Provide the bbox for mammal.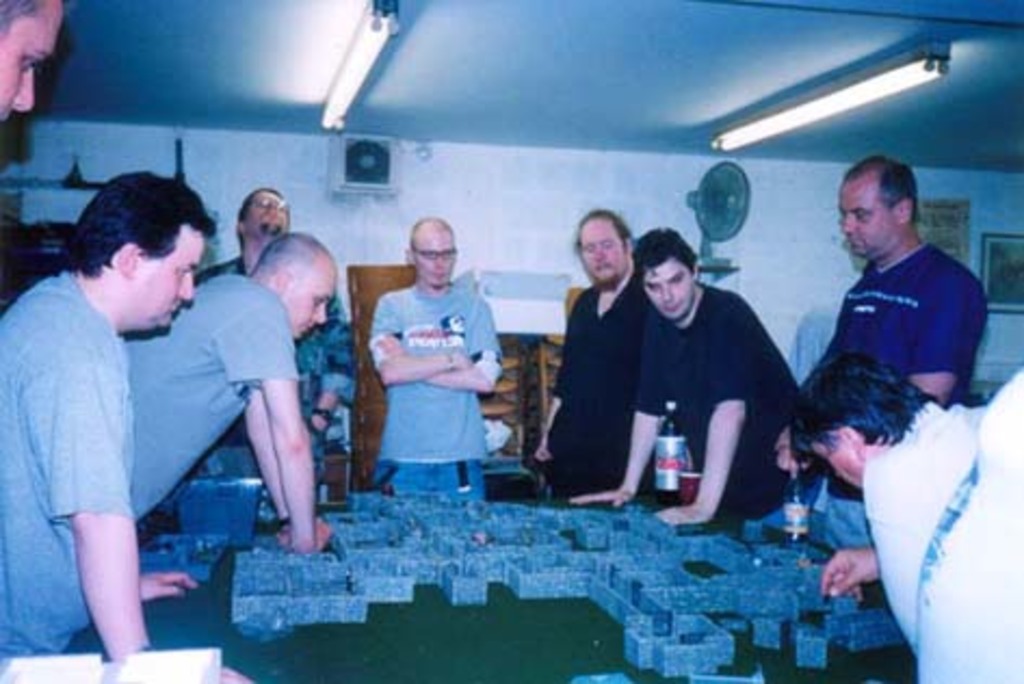
186, 180, 359, 485.
